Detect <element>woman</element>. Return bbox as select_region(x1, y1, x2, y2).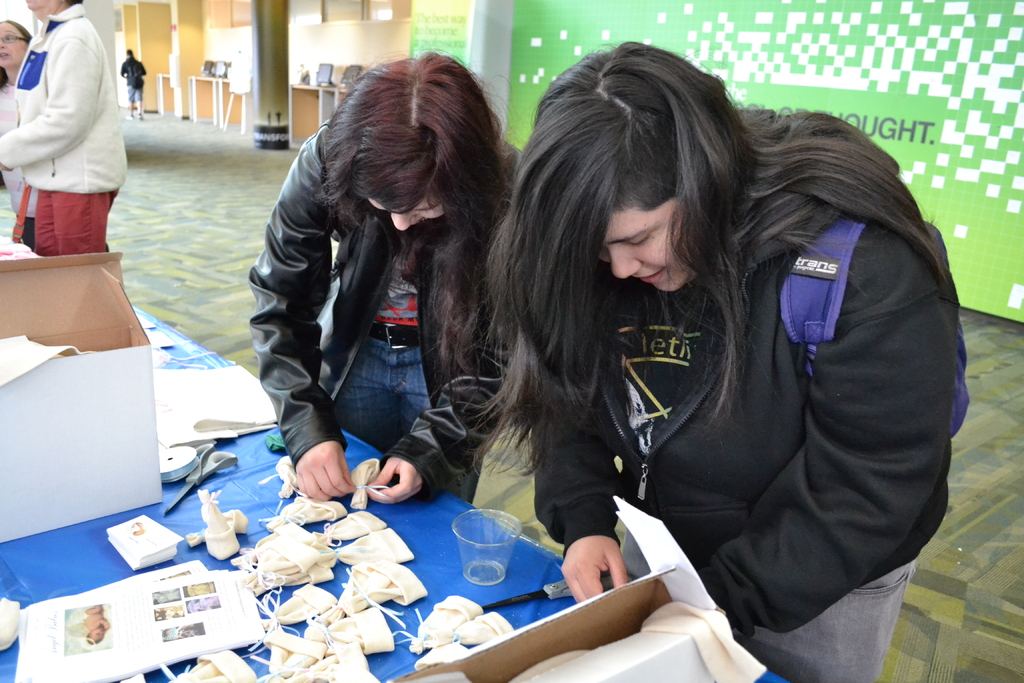
select_region(404, 45, 976, 650).
